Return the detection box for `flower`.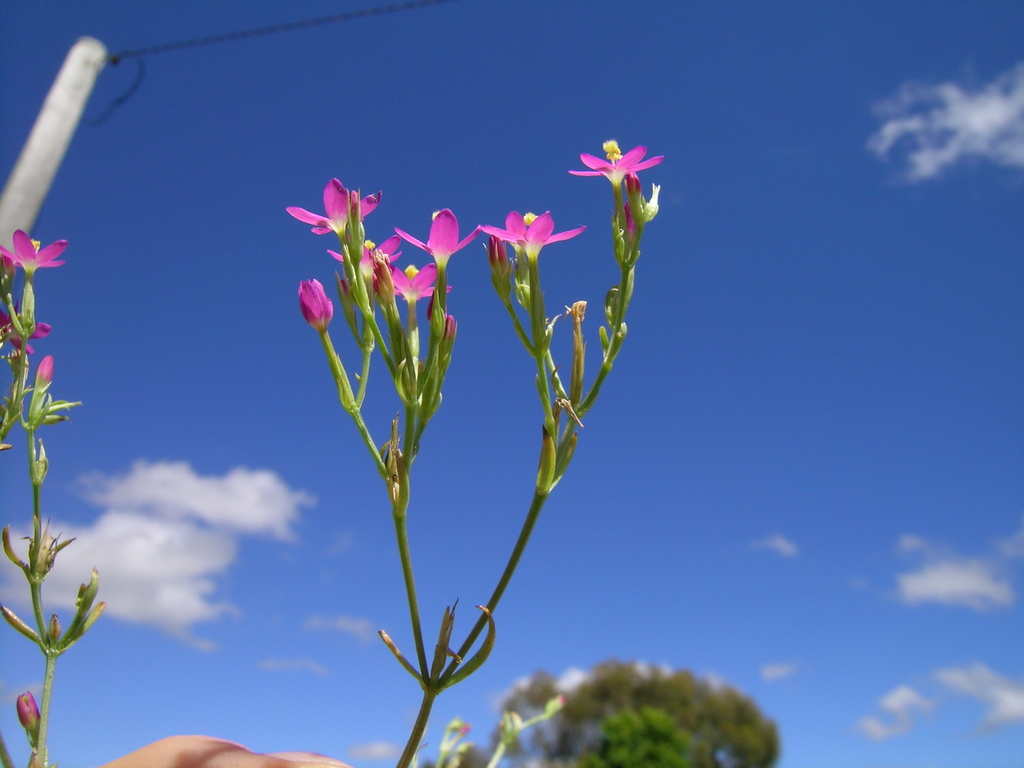
[0, 225, 70, 275].
